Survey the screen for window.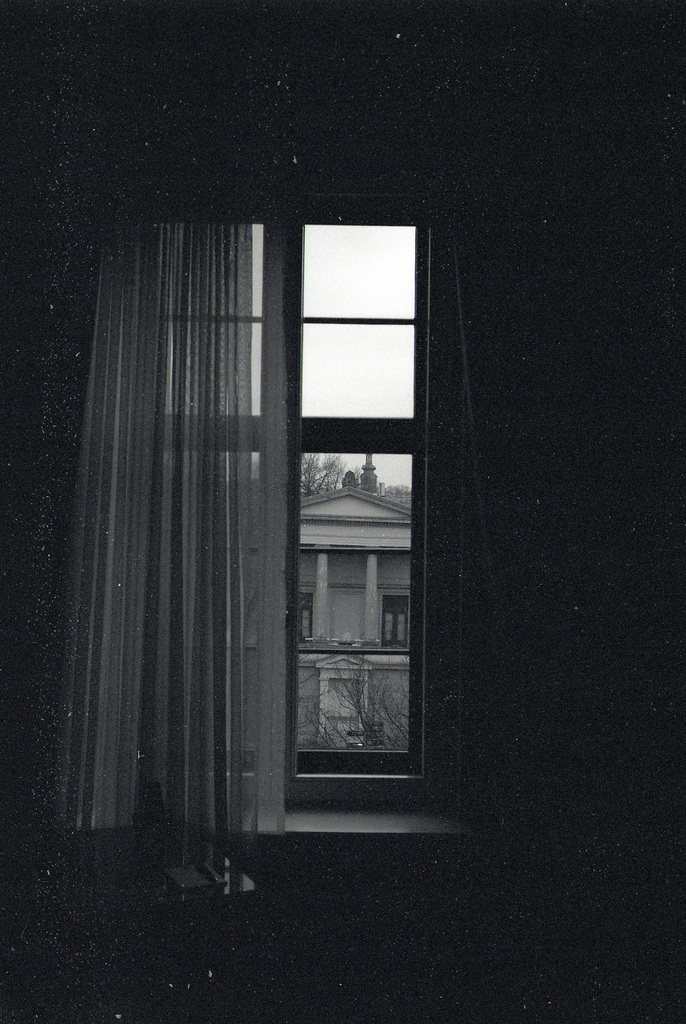
Survey found: locate(301, 591, 320, 650).
